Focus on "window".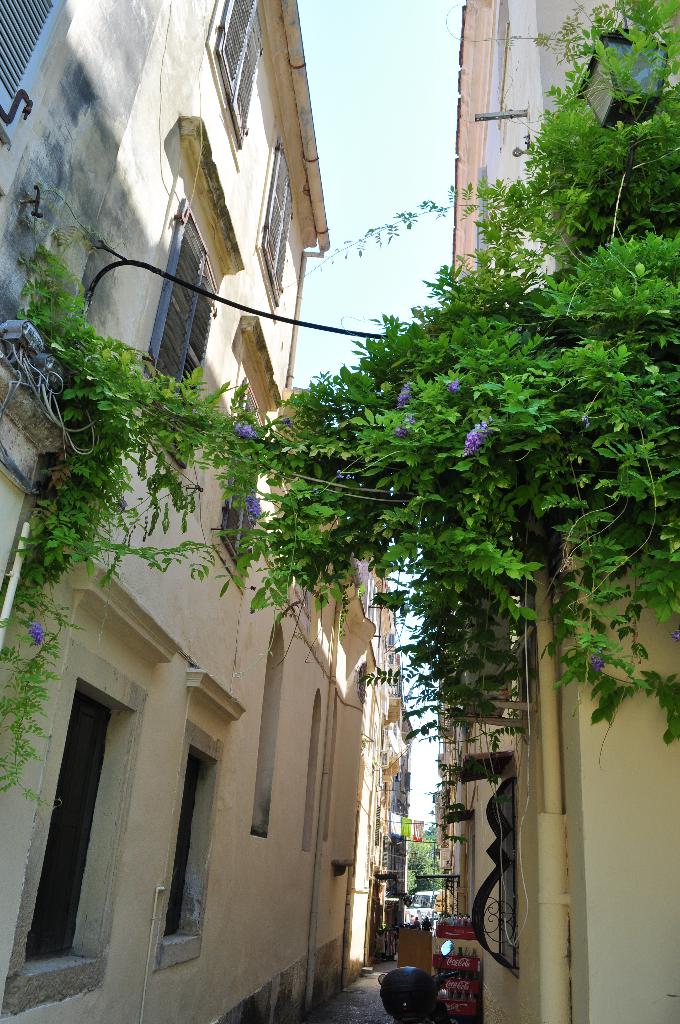
Focused at [158,719,224,966].
